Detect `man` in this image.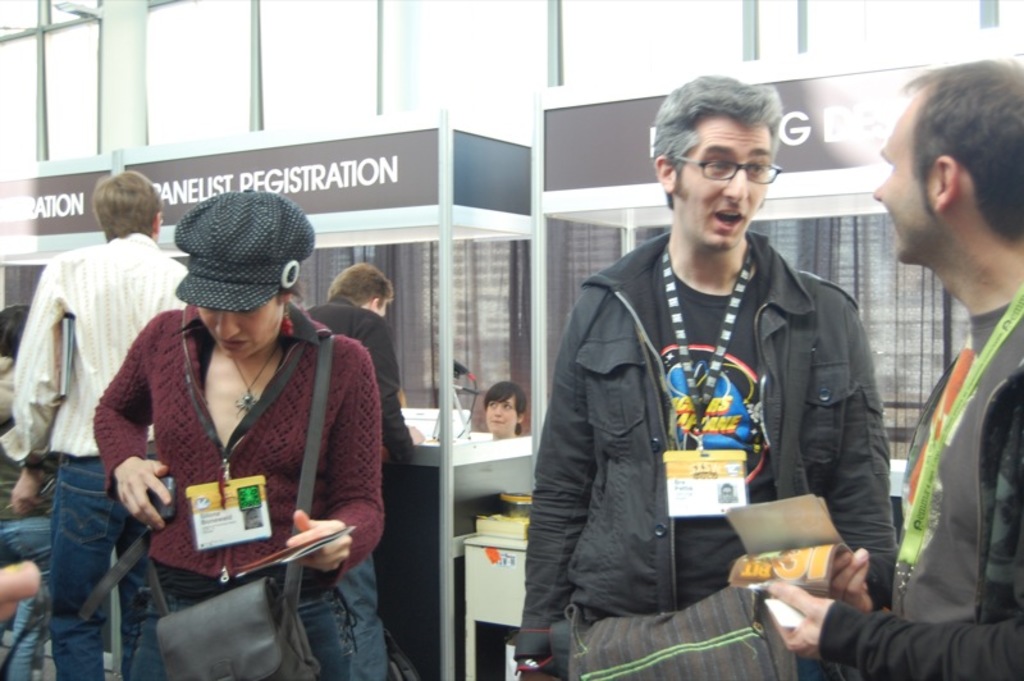
Detection: box=[754, 61, 1023, 680].
